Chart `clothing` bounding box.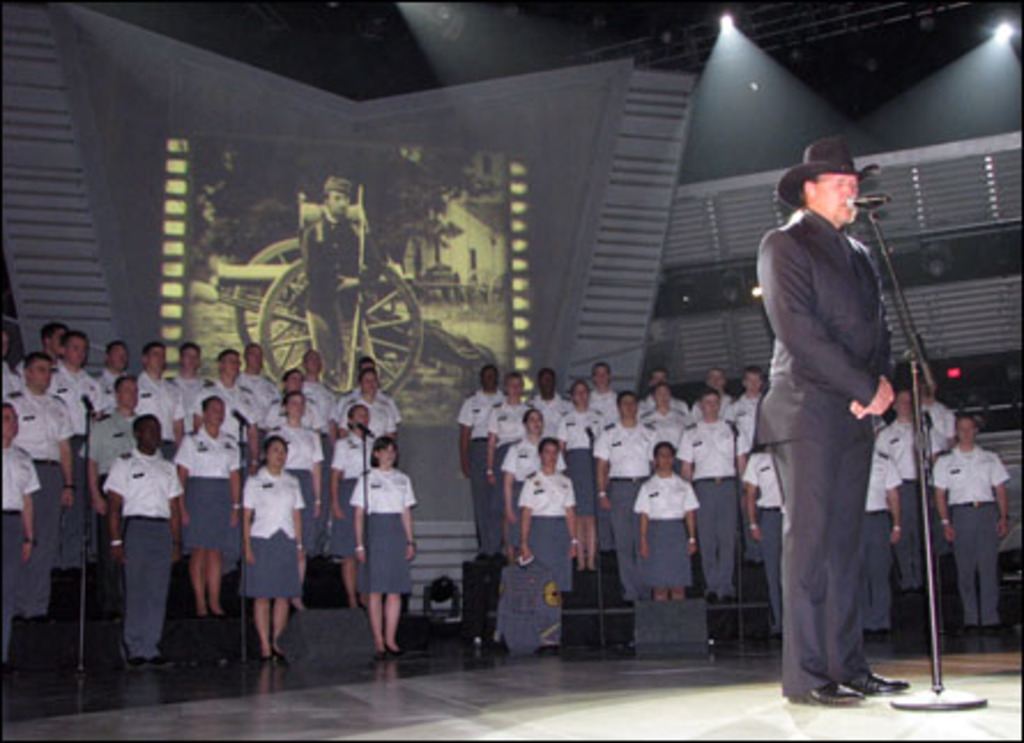
Charted: rect(0, 444, 44, 662).
